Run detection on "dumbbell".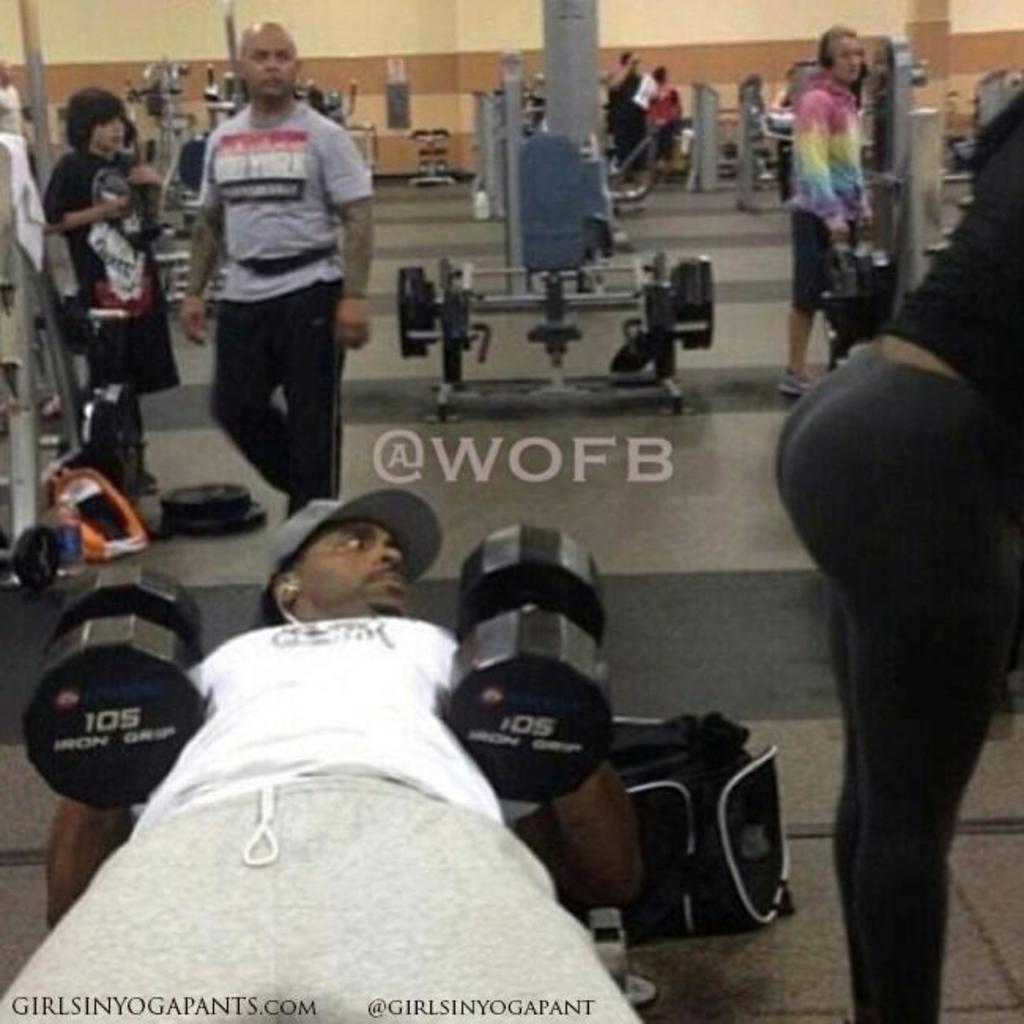
Result: [left=17, top=566, right=206, bottom=811].
